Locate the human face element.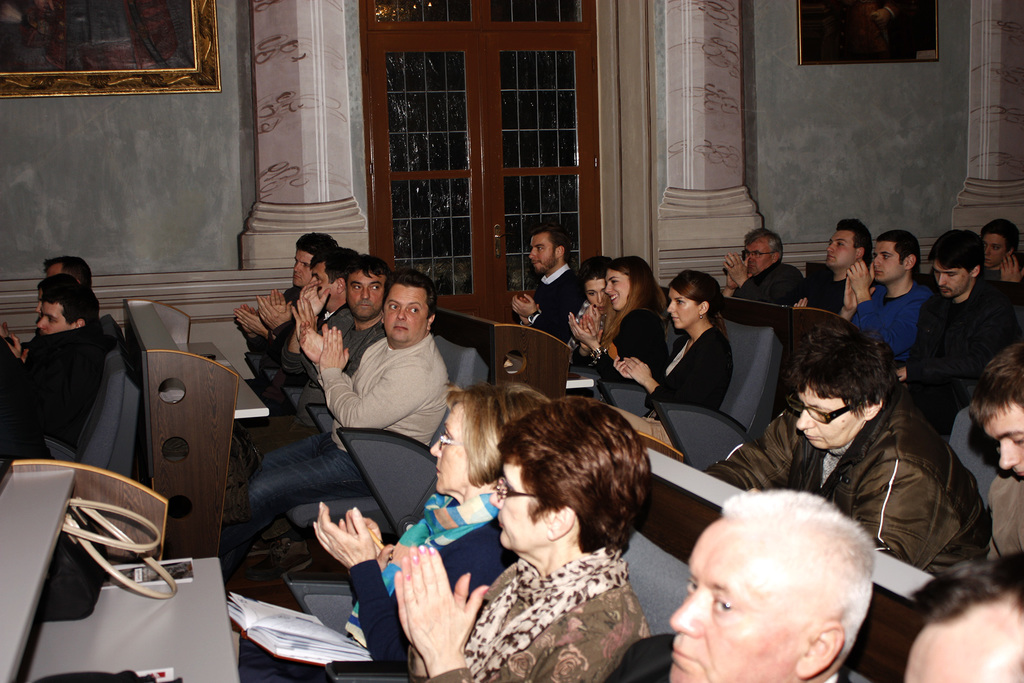
Element bbox: (585, 282, 609, 315).
